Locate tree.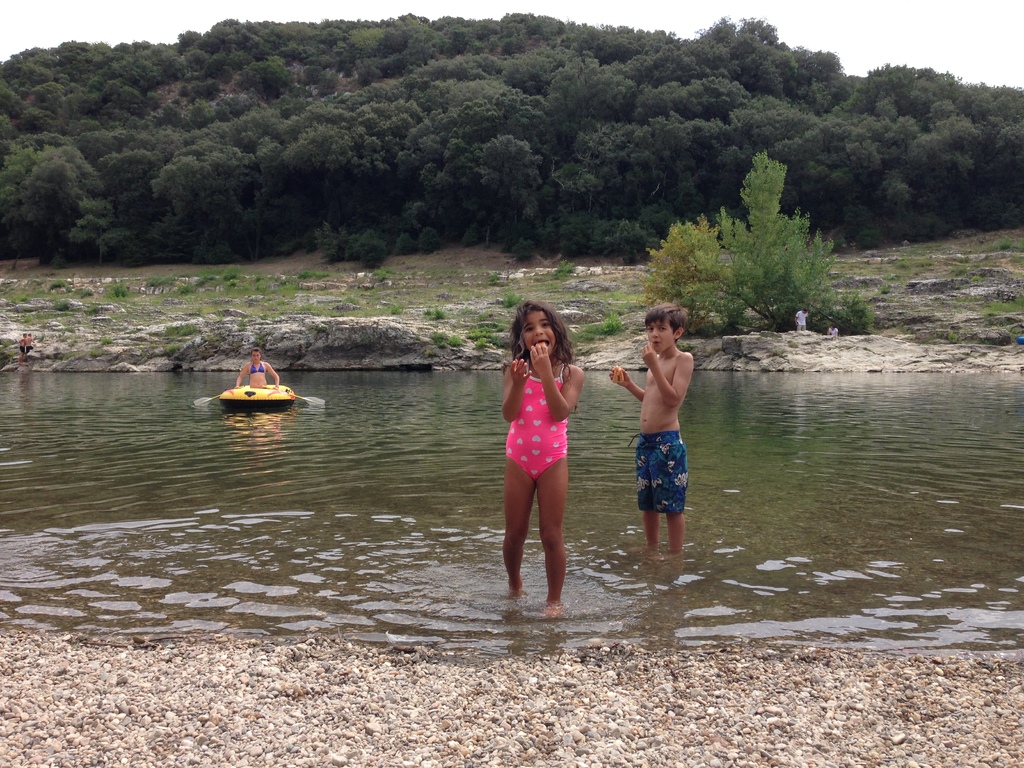
Bounding box: <box>653,154,852,333</box>.
